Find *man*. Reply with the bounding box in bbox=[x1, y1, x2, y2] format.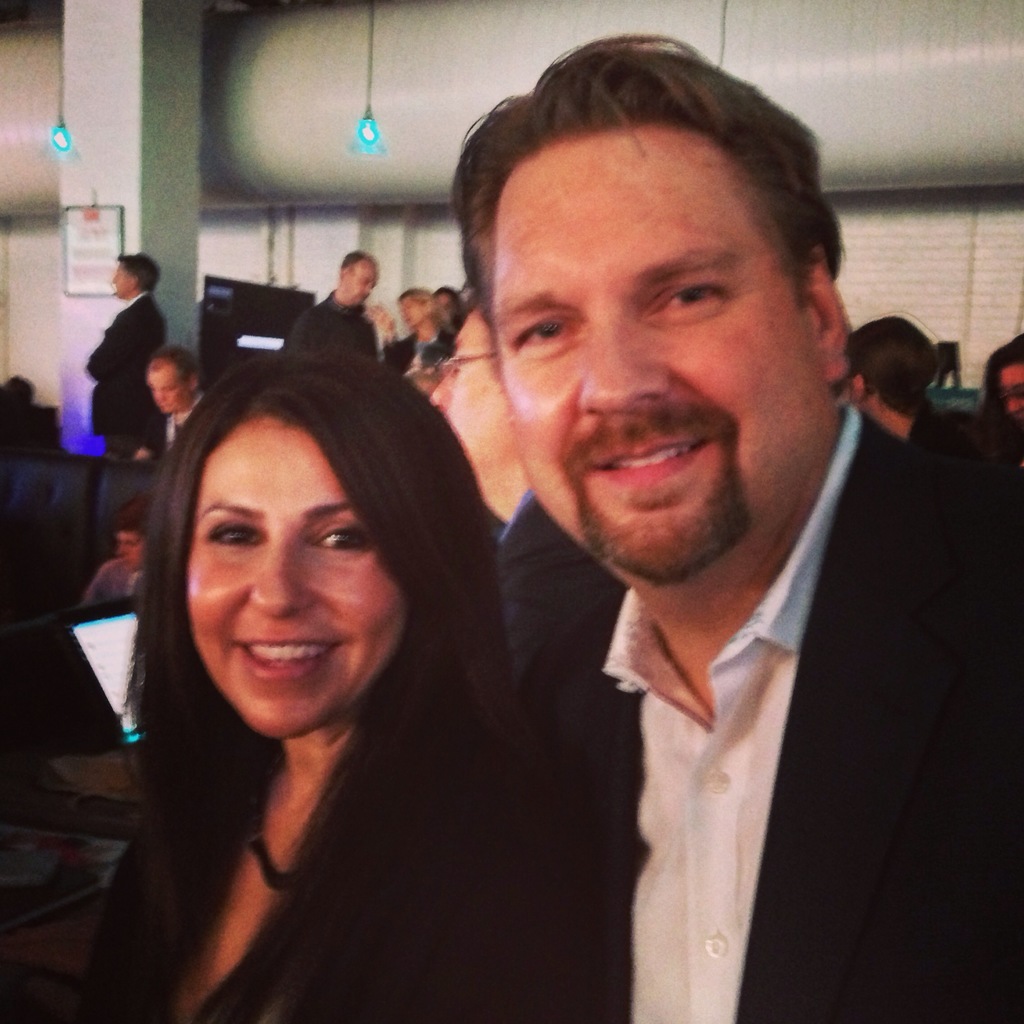
bbox=[81, 497, 153, 609].
